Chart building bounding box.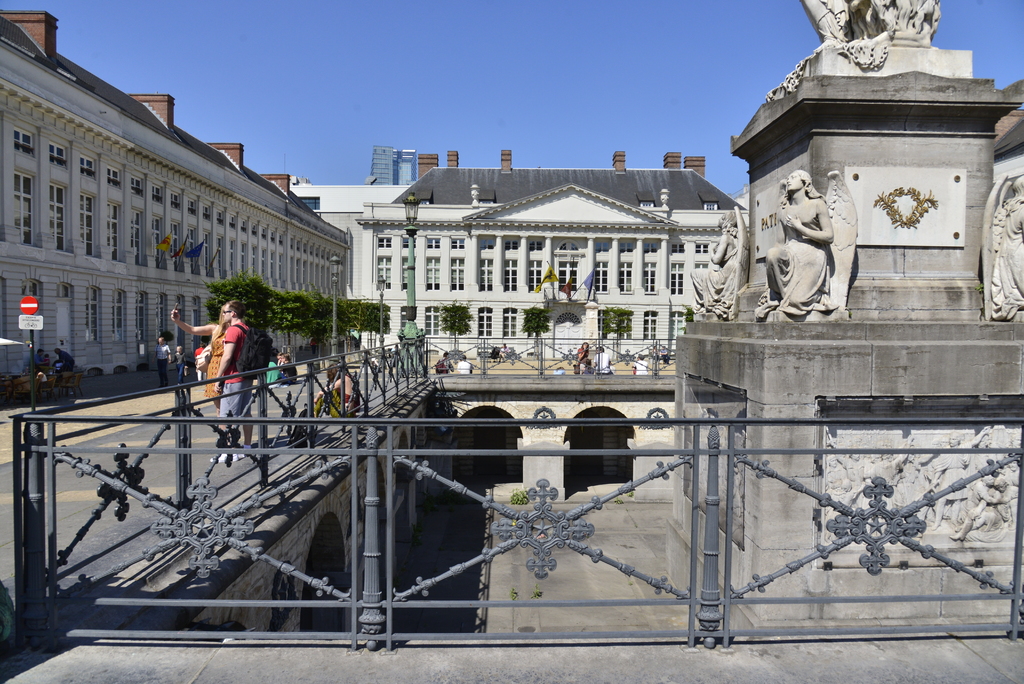
Charted: {"x1": 287, "y1": 144, "x2": 413, "y2": 300}.
